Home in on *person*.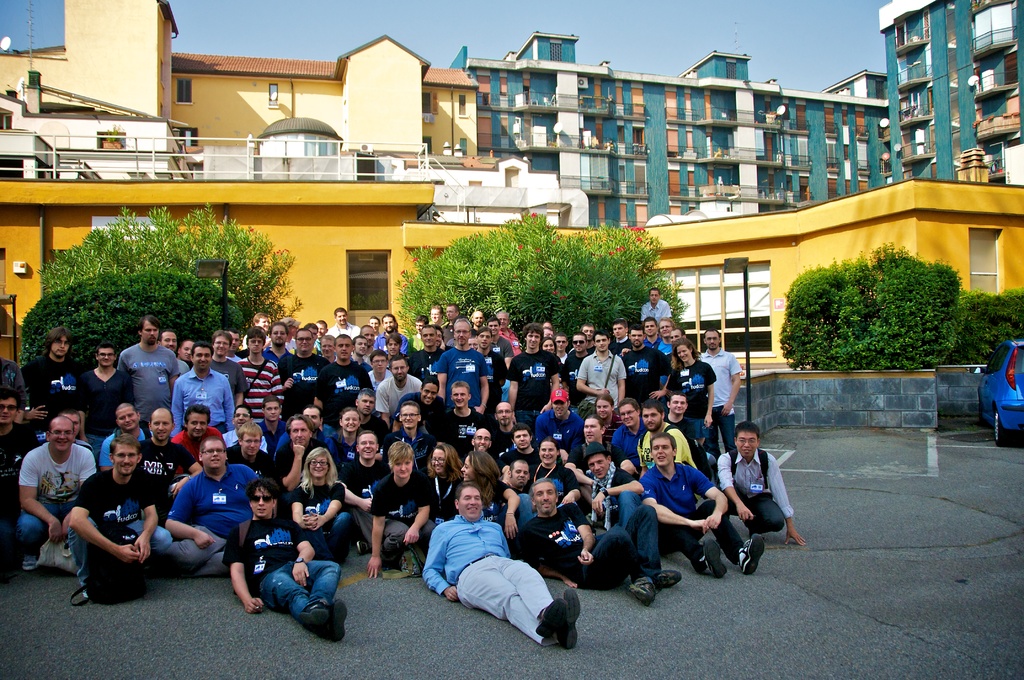
Homed in at bbox=(314, 320, 326, 349).
